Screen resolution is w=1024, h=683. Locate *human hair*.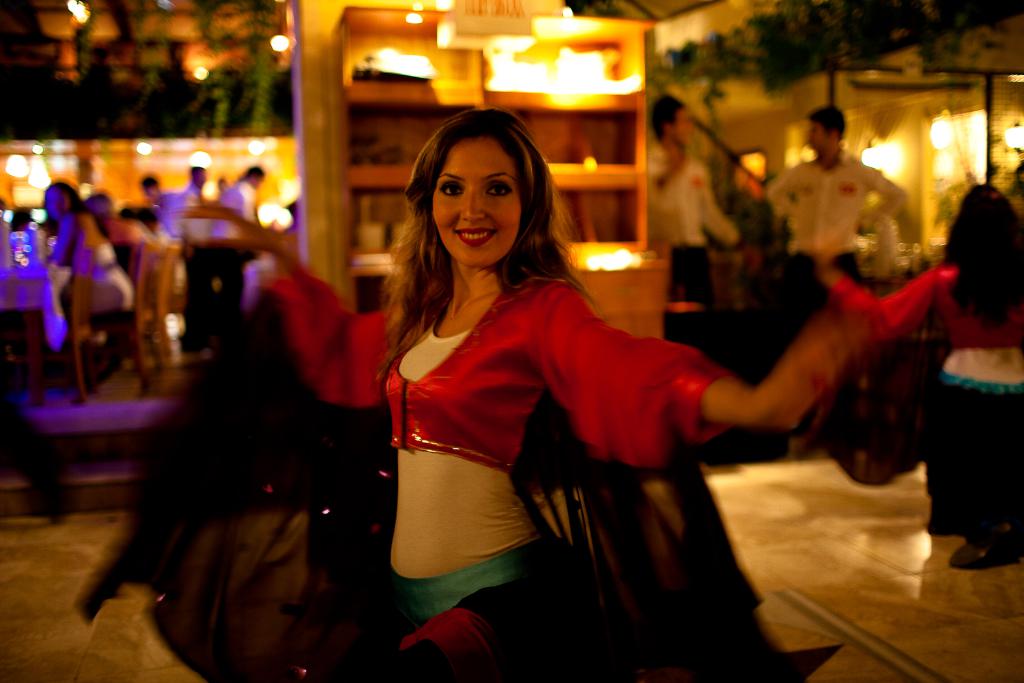
244,163,264,180.
